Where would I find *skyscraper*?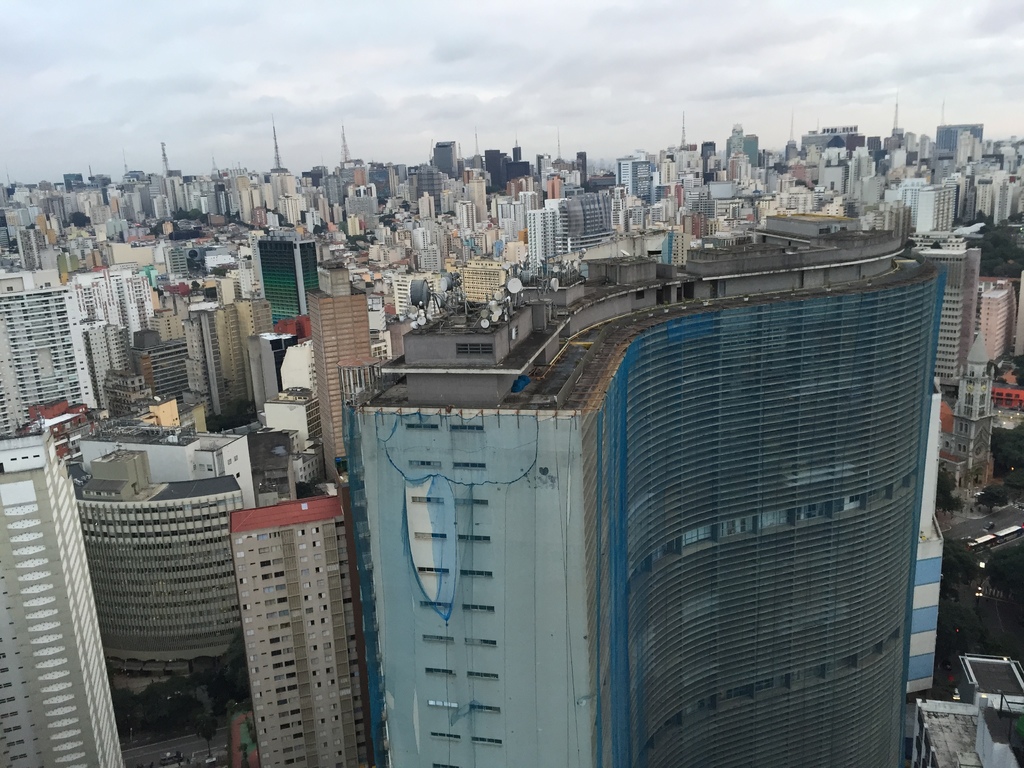
At (x1=575, y1=150, x2=589, y2=182).
